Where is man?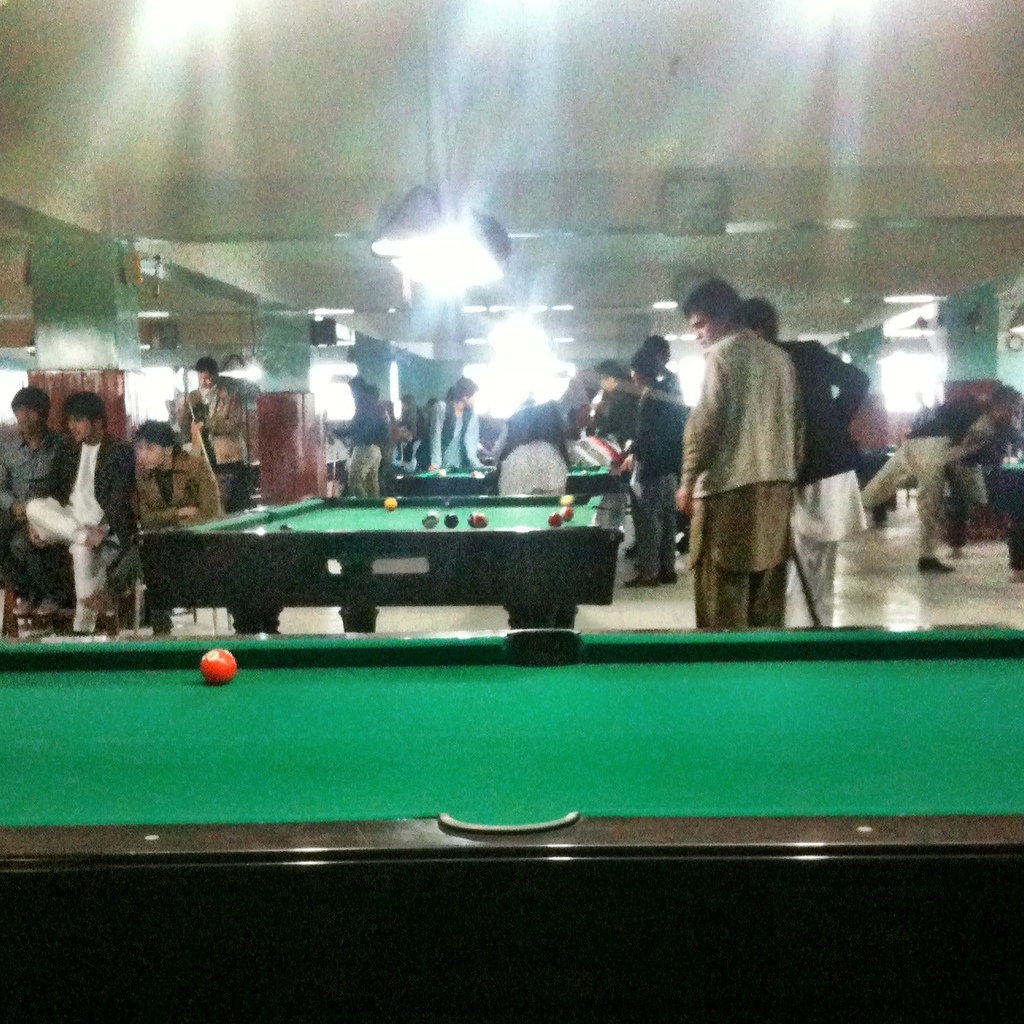
[x1=487, y1=397, x2=573, y2=495].
